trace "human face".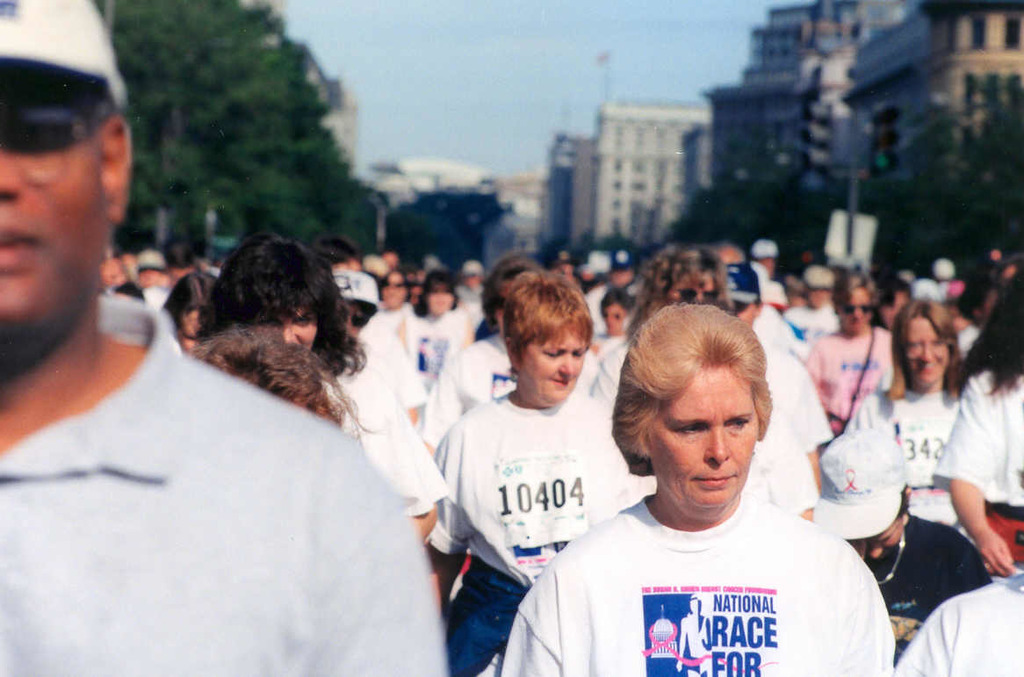
Traced to BBox(666, 272, 716, 303).
